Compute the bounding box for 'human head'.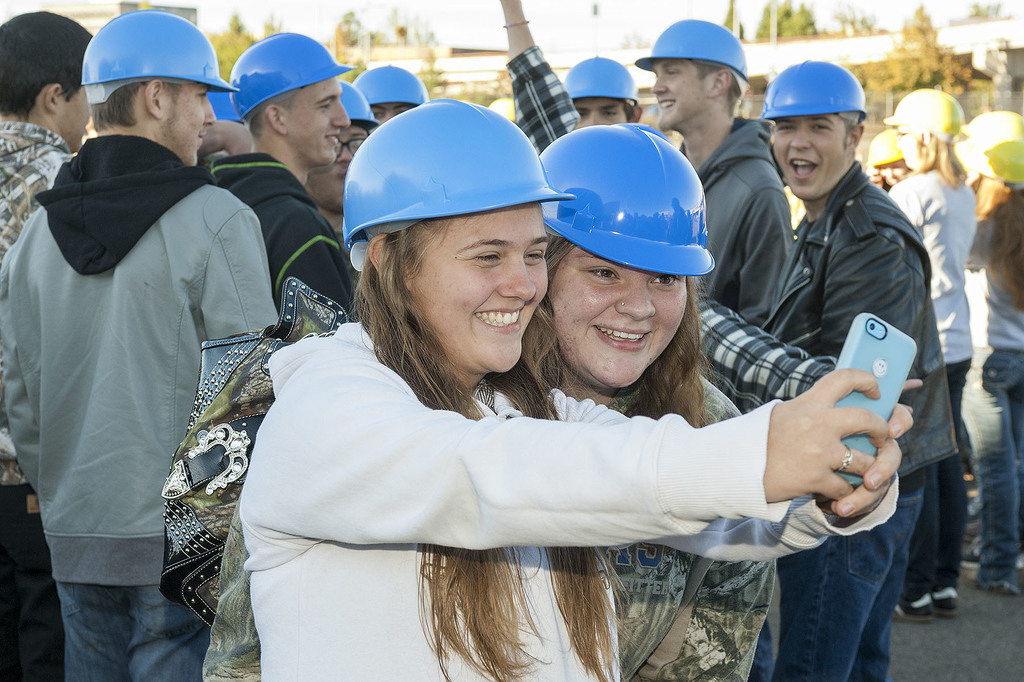
detection(353, 59, 428, 128).
